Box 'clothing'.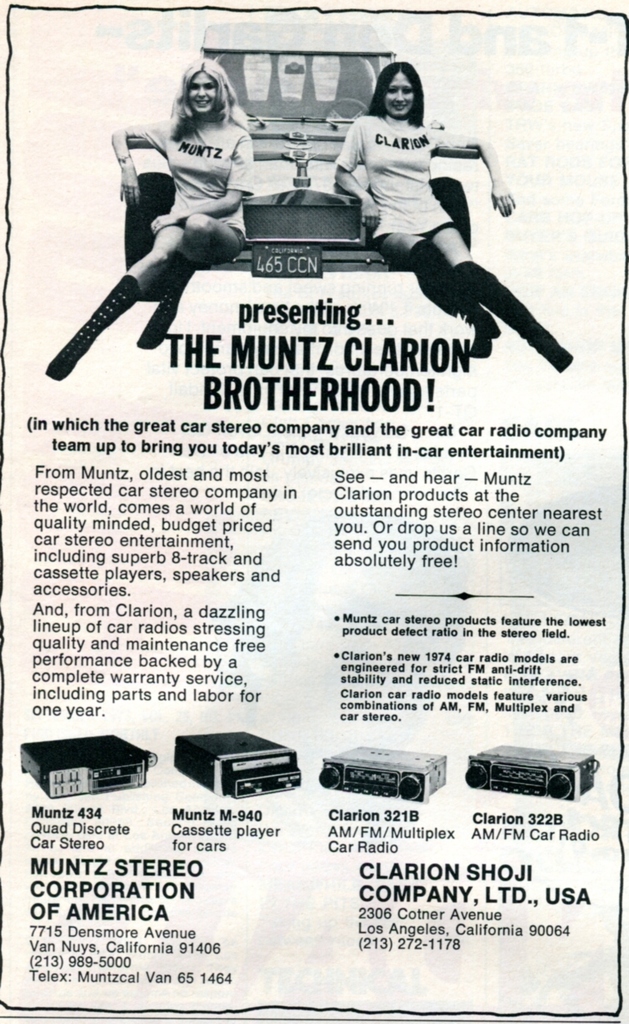
select_region(125, 117, 249, 245).
